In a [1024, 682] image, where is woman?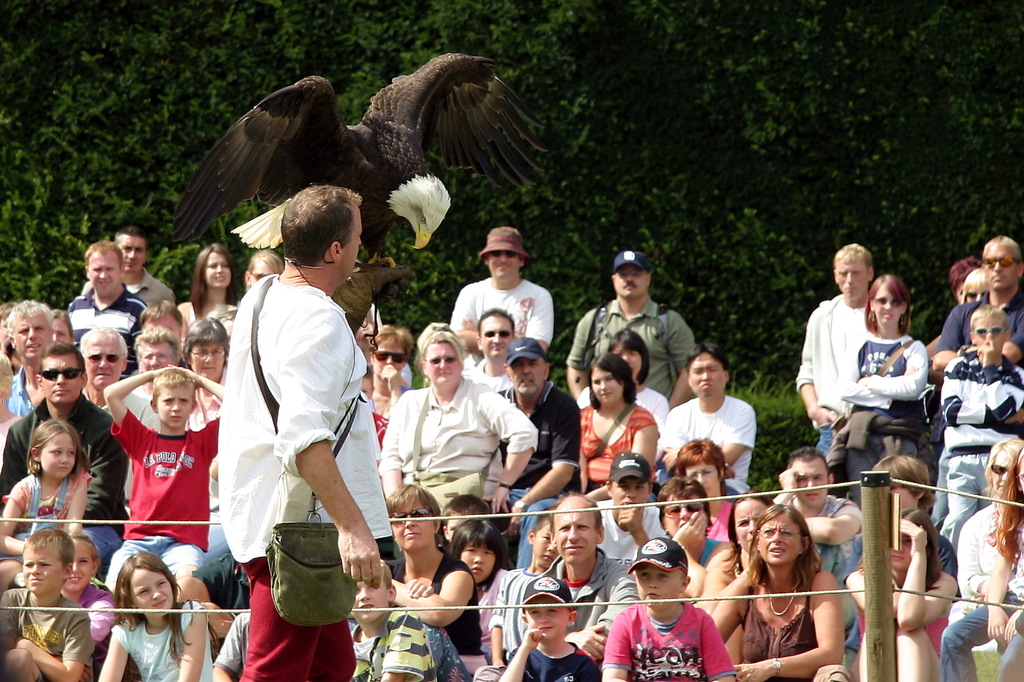
(left=656, top=475, right=736, bottom=623).
